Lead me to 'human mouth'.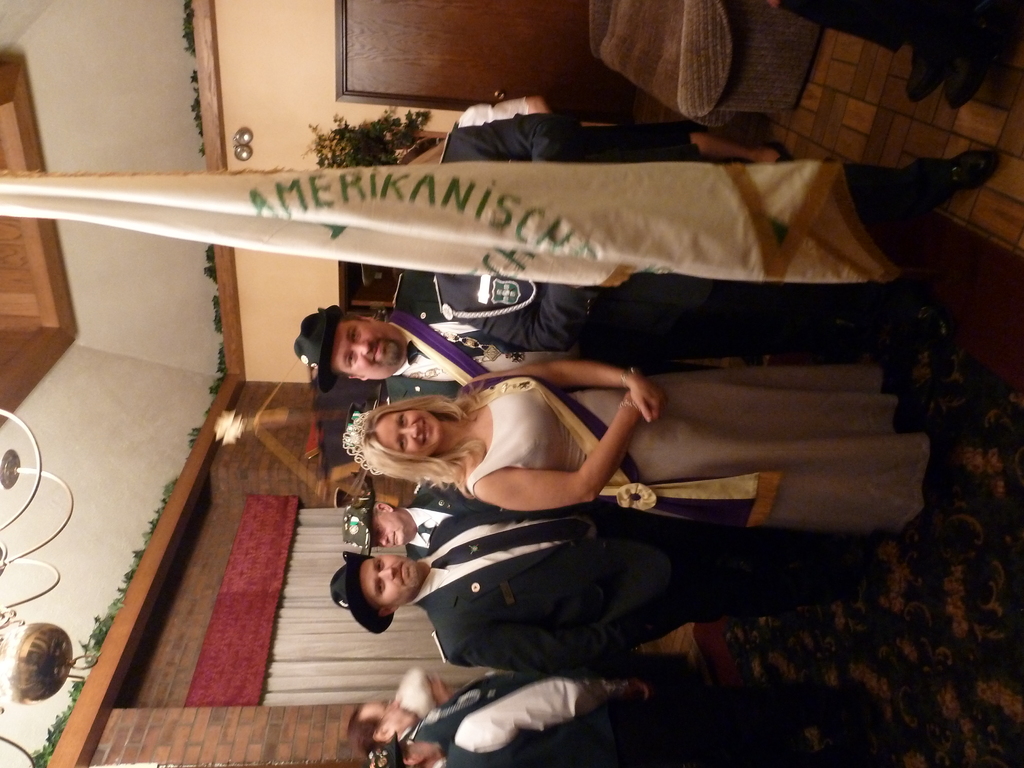
Lead to pyautogui.locateOnScreen(419, 415, 436, 447).
